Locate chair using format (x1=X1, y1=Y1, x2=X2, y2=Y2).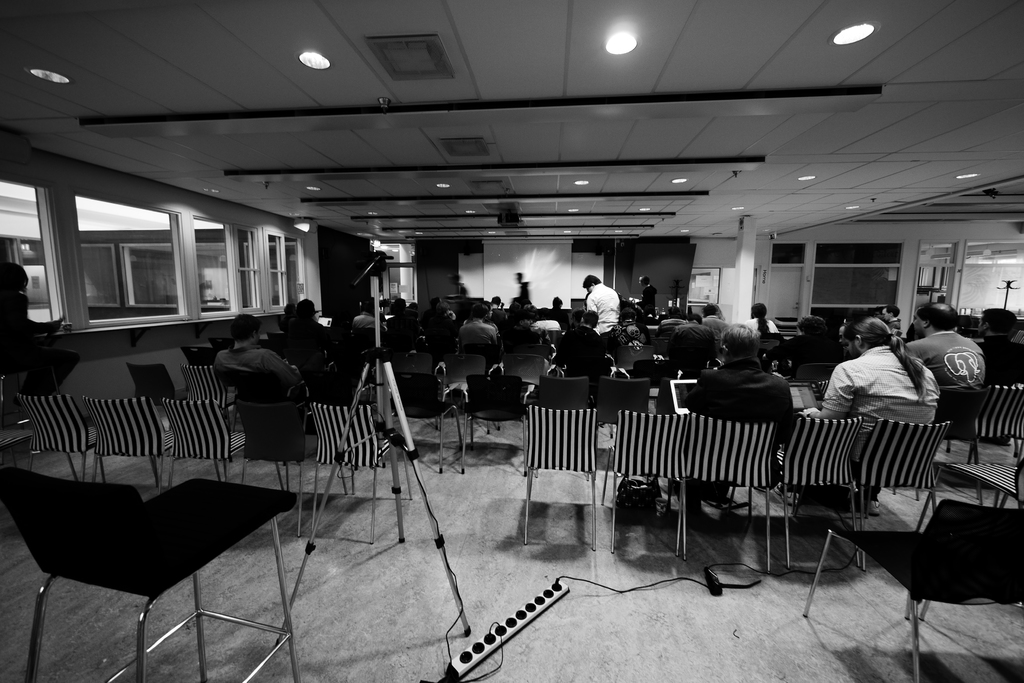
(x1=265, y1=329, x2=287, y2=342).
